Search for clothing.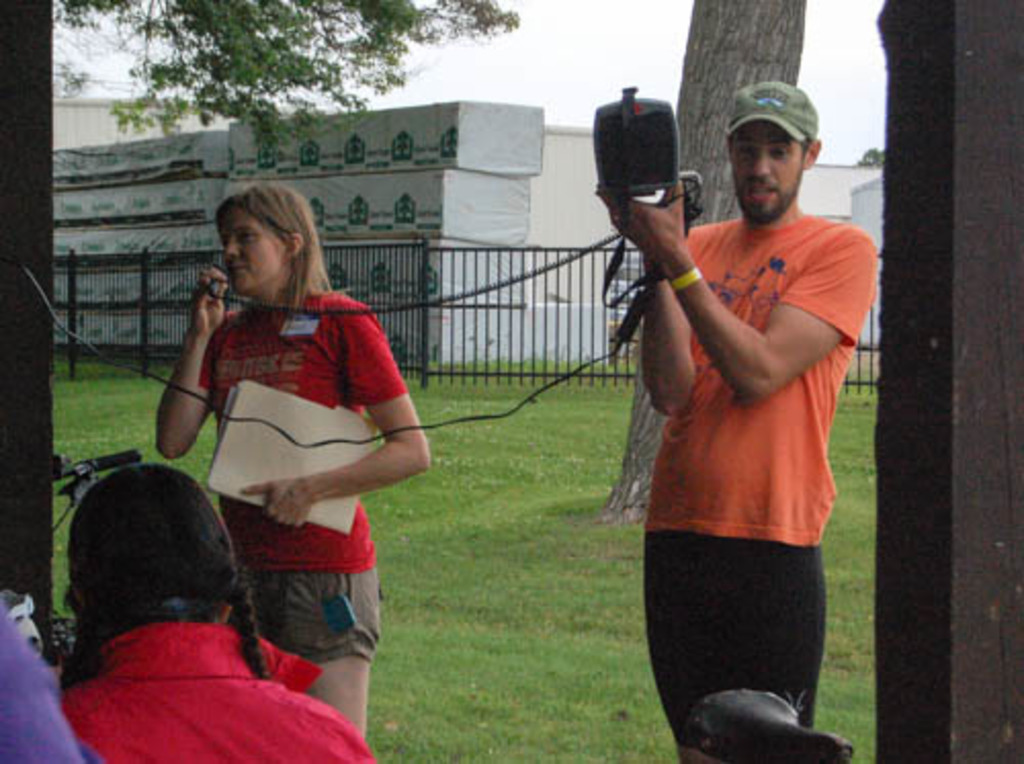
Found at 637:141:860:701.
